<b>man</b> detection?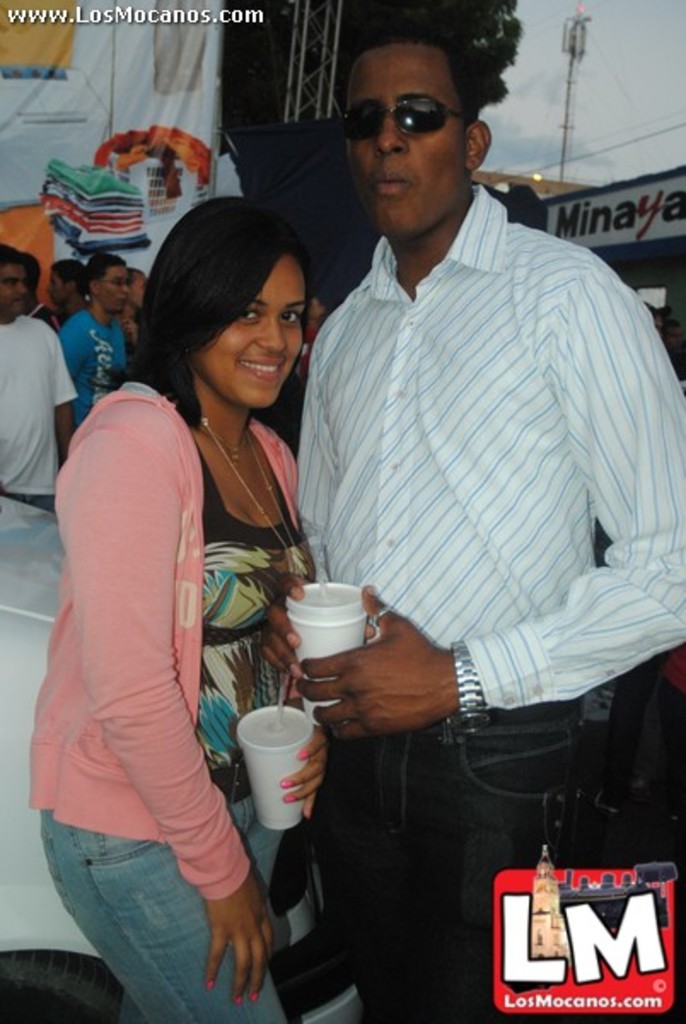
bbox=(0, 232, 85, 515)
